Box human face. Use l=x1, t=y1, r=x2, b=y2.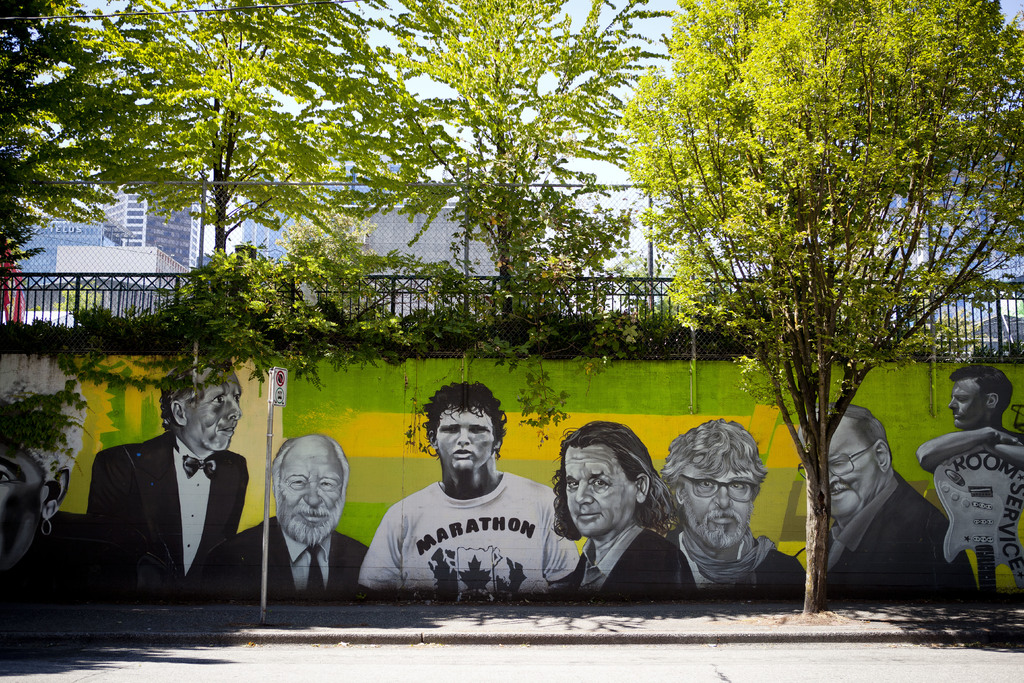
l=948, t=378, r=989, b=426.
